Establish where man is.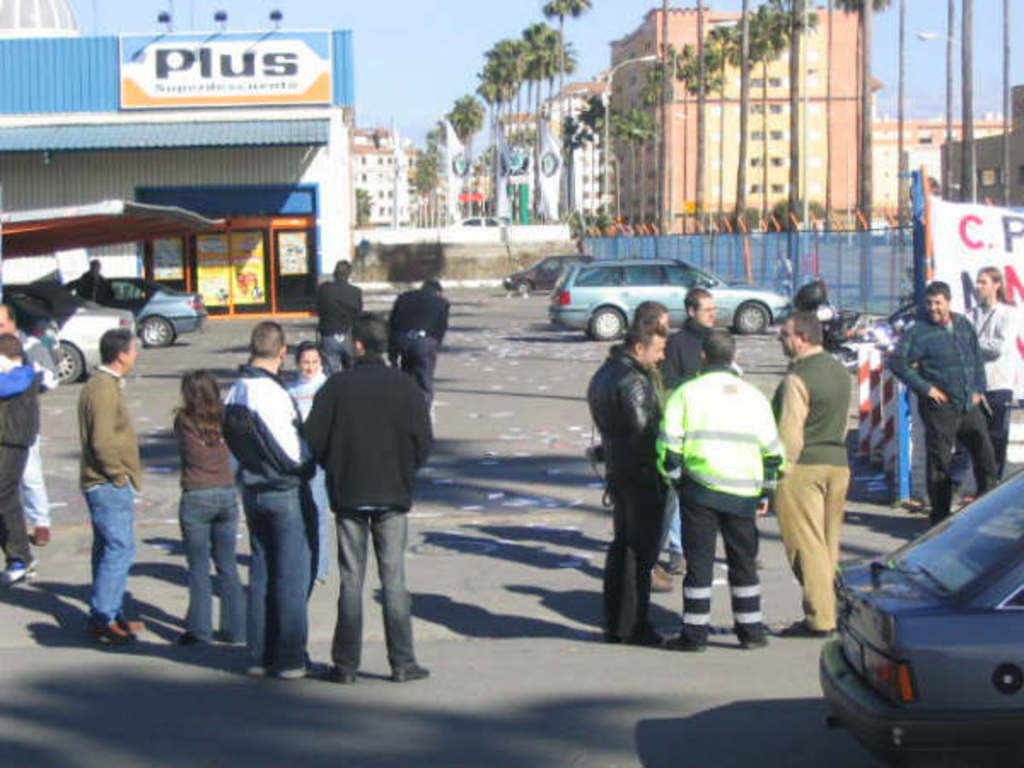
Established at [384, 273, 463, 413].
